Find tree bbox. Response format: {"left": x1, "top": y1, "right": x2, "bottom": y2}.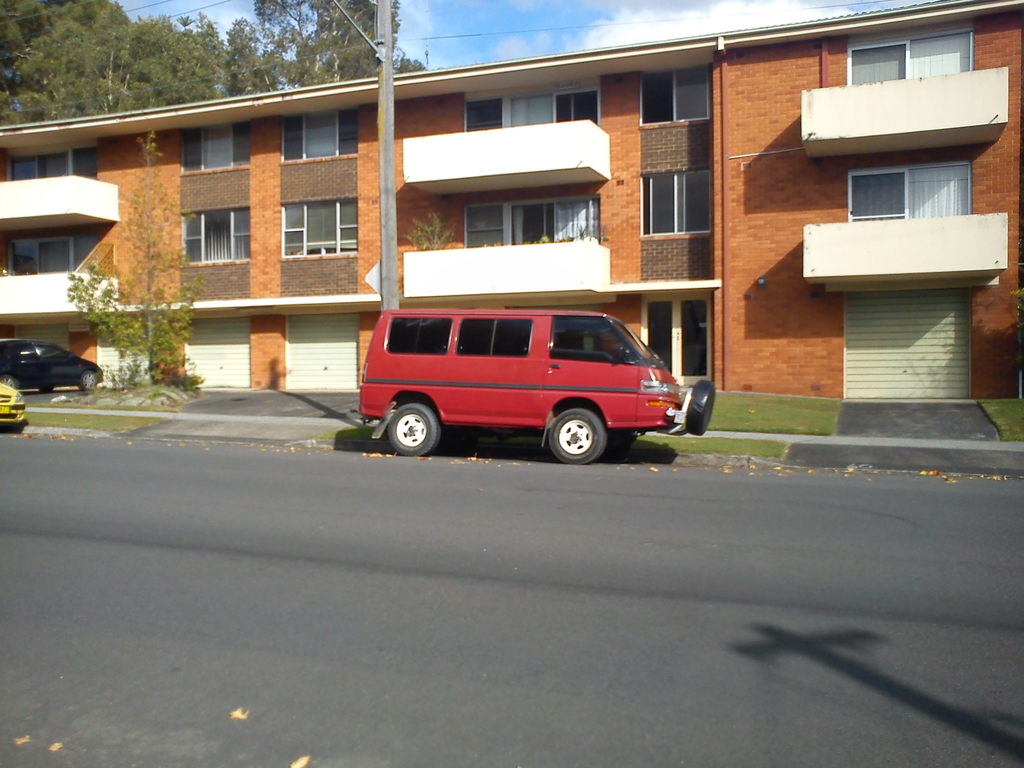
{"left": 0, "top": 0, "right": 422, "bottom": 120}.
